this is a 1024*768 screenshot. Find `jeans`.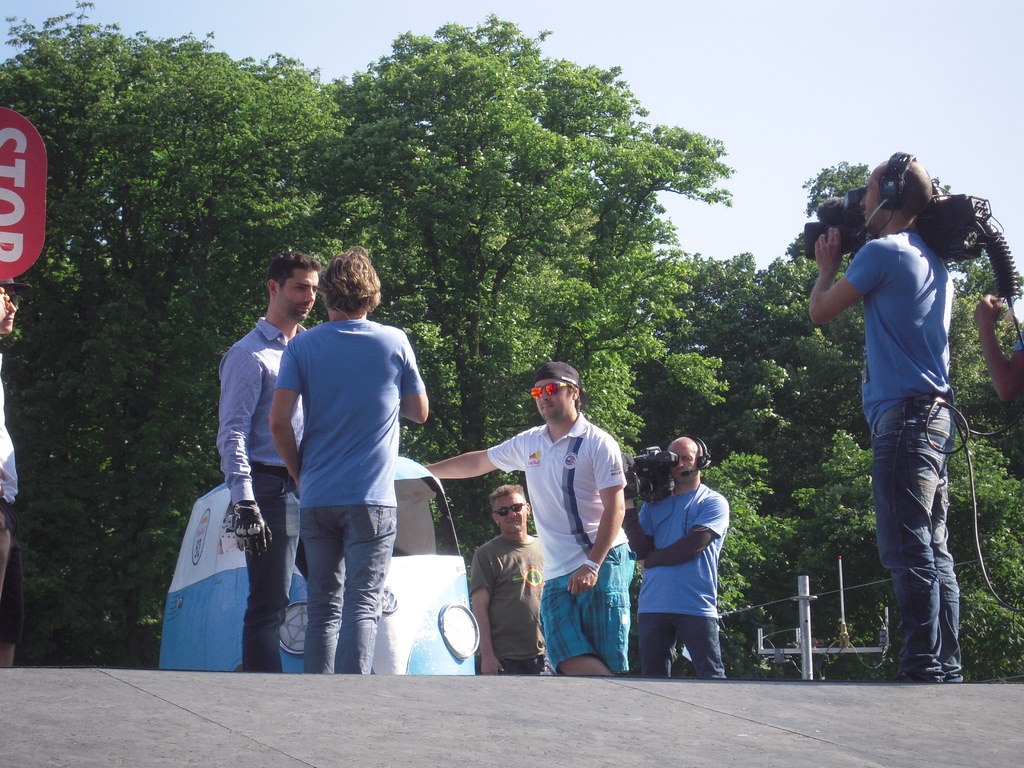
Bounding box: l=872, t=399, r=962, b=682.
